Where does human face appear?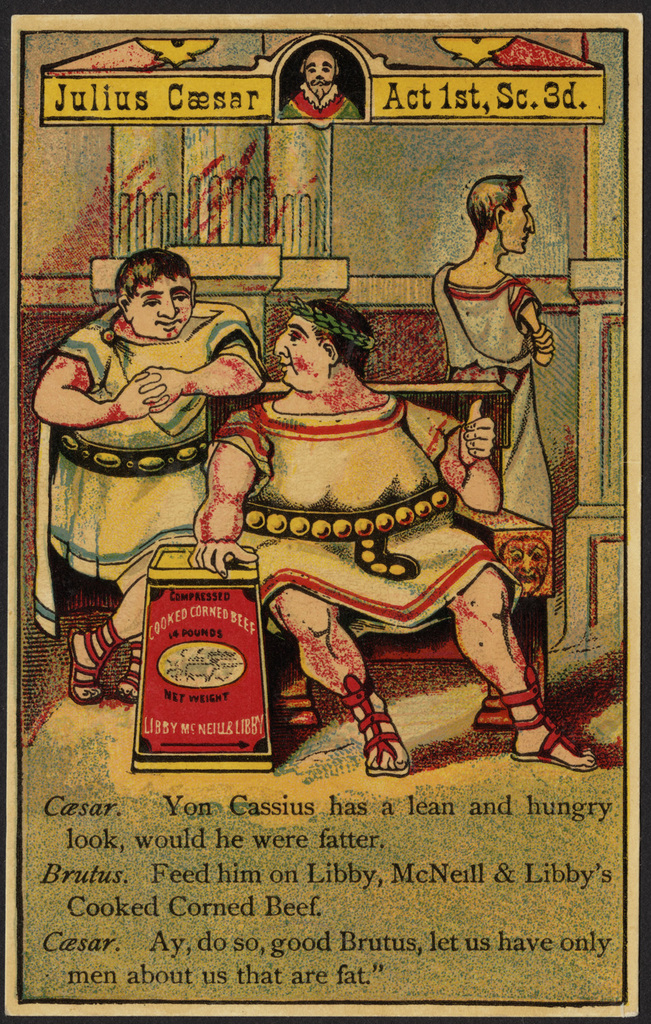
Appears at (504,182,537,251).
